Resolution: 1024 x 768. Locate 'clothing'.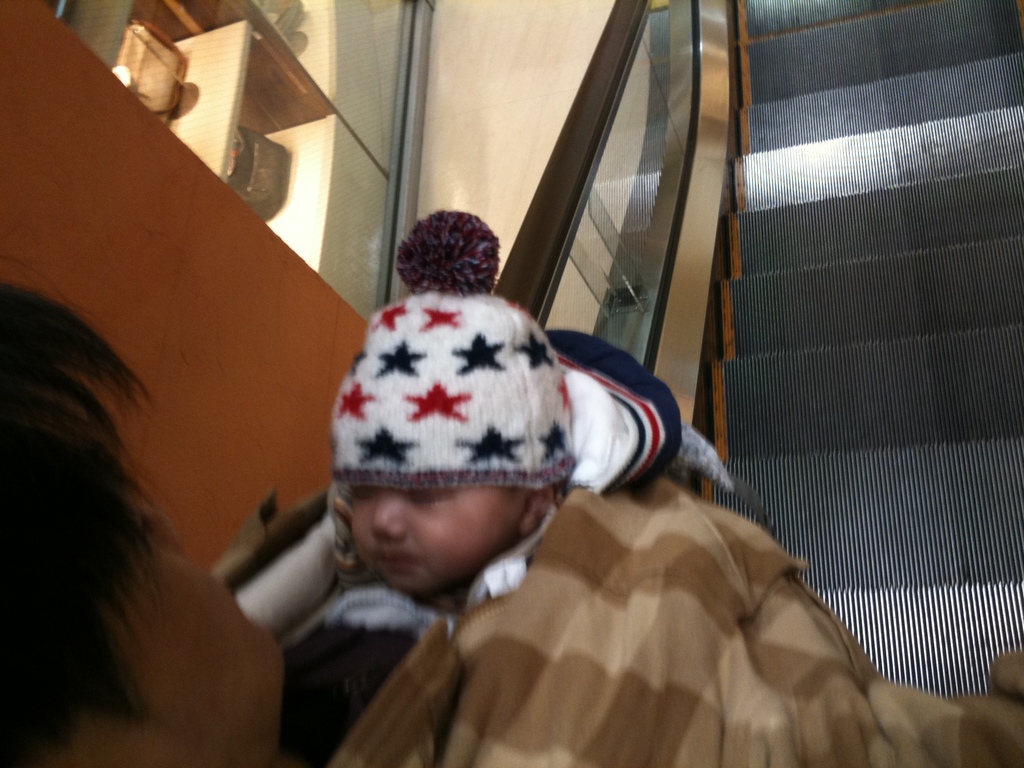
(295, 445, 1023, 767).
